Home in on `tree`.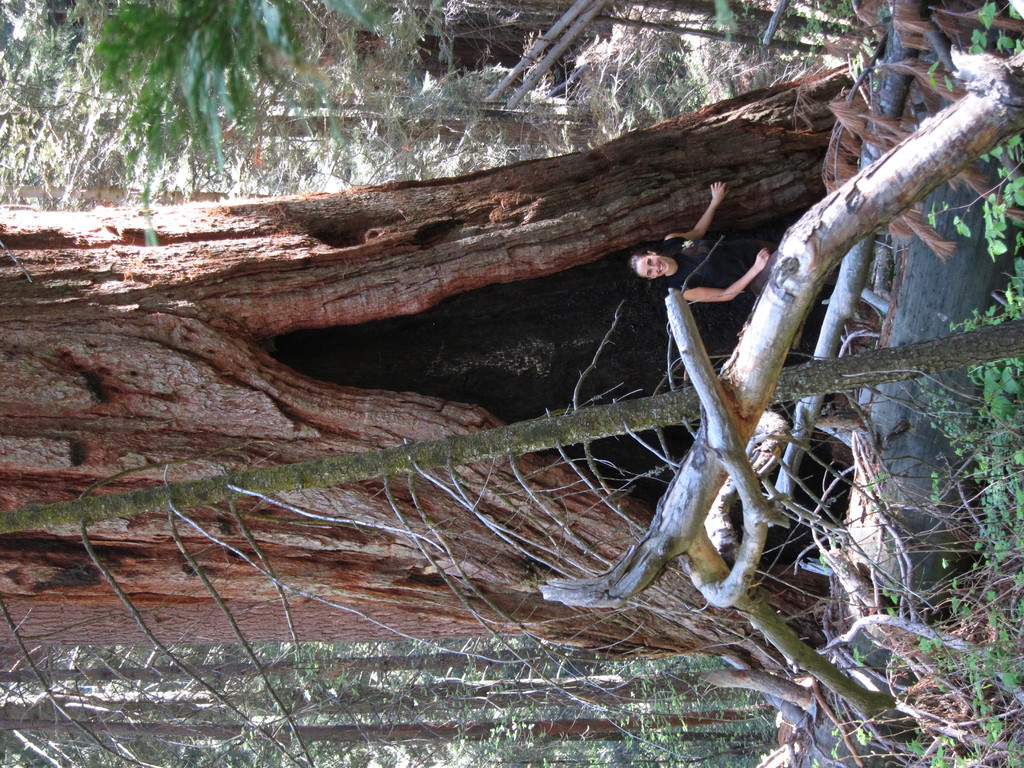
Homed in at 0, 58, 863, 620.
